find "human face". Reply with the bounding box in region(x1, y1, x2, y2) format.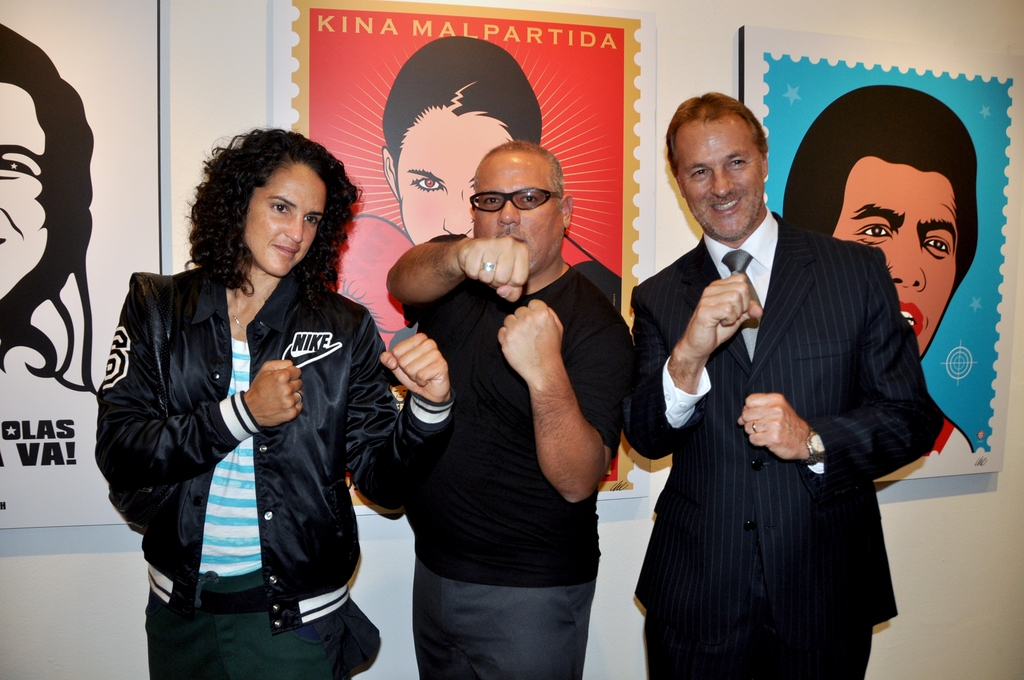
region(470, 148, 561, 268).
